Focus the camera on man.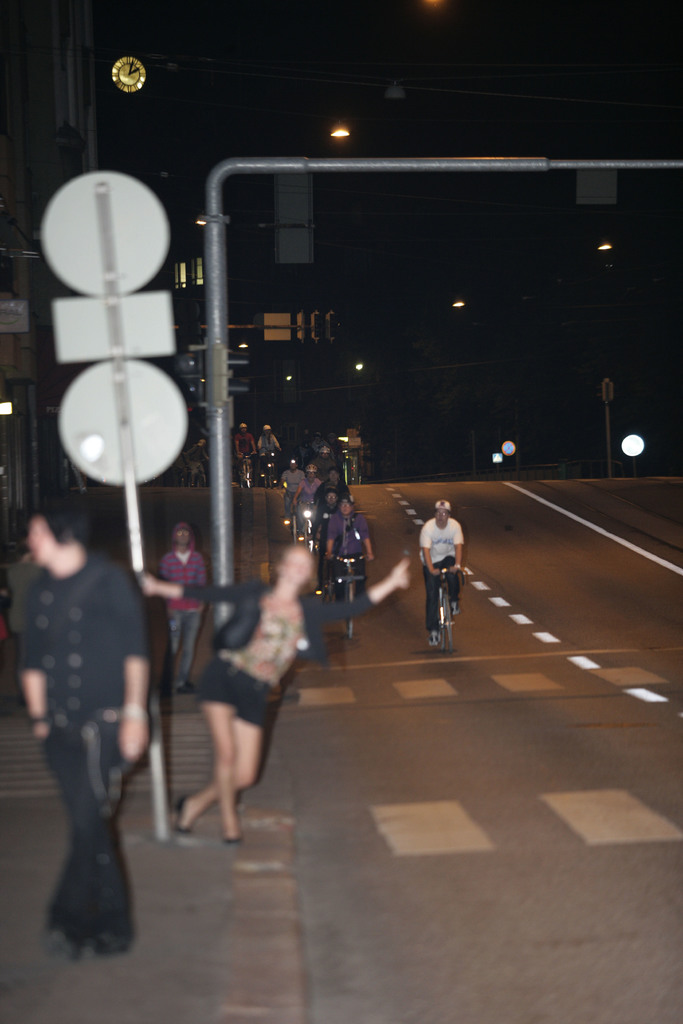
Focus region: bbox(259, 426, 282, 467).
